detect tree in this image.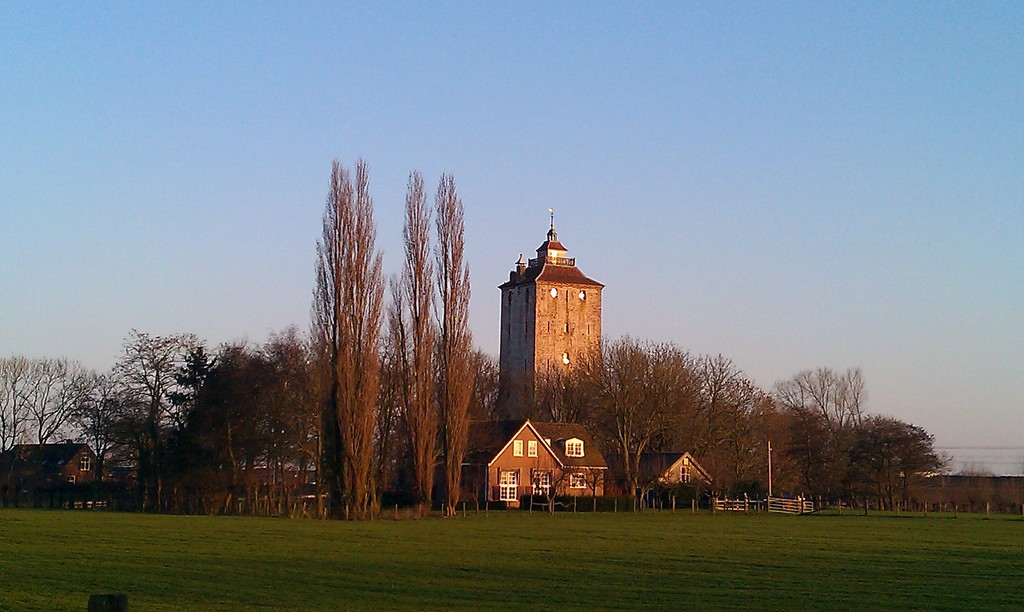
Detection: [383,168,438,515].
